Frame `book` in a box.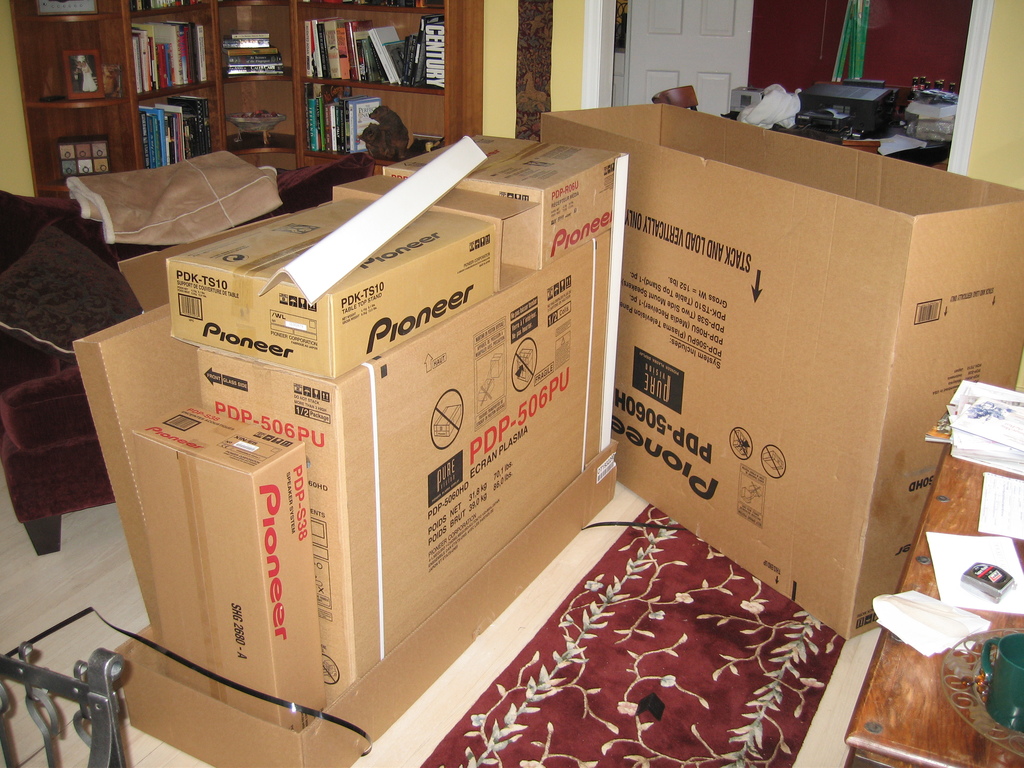
[x1=365, y1=22, x2=399, y2=86].
